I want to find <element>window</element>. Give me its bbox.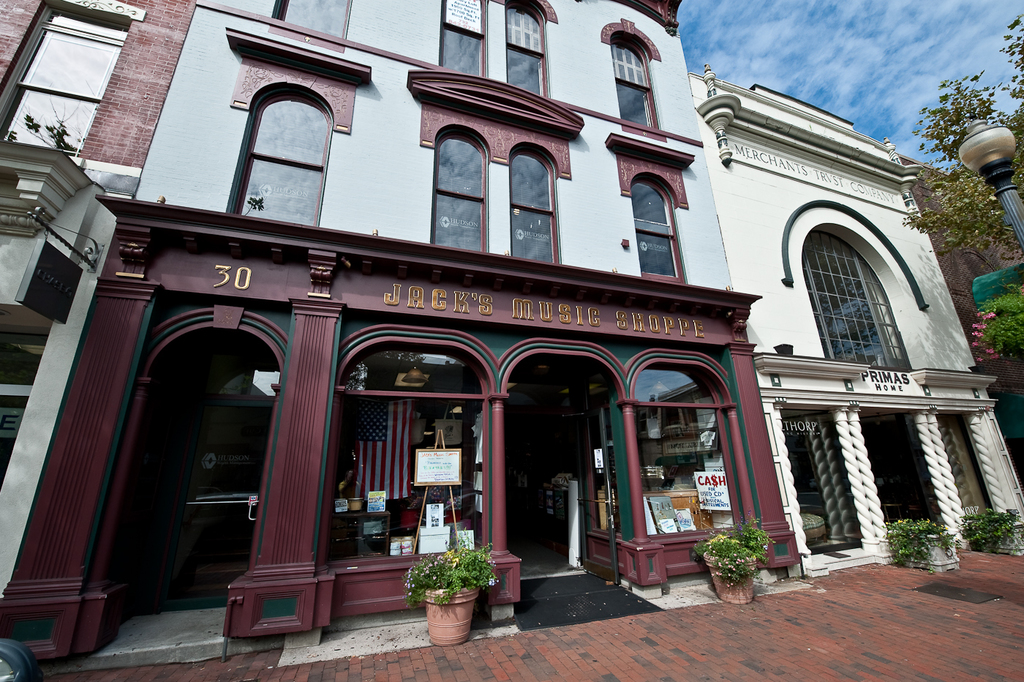
pyautogui.locateOnScreen(607, 31, 662, 135).
